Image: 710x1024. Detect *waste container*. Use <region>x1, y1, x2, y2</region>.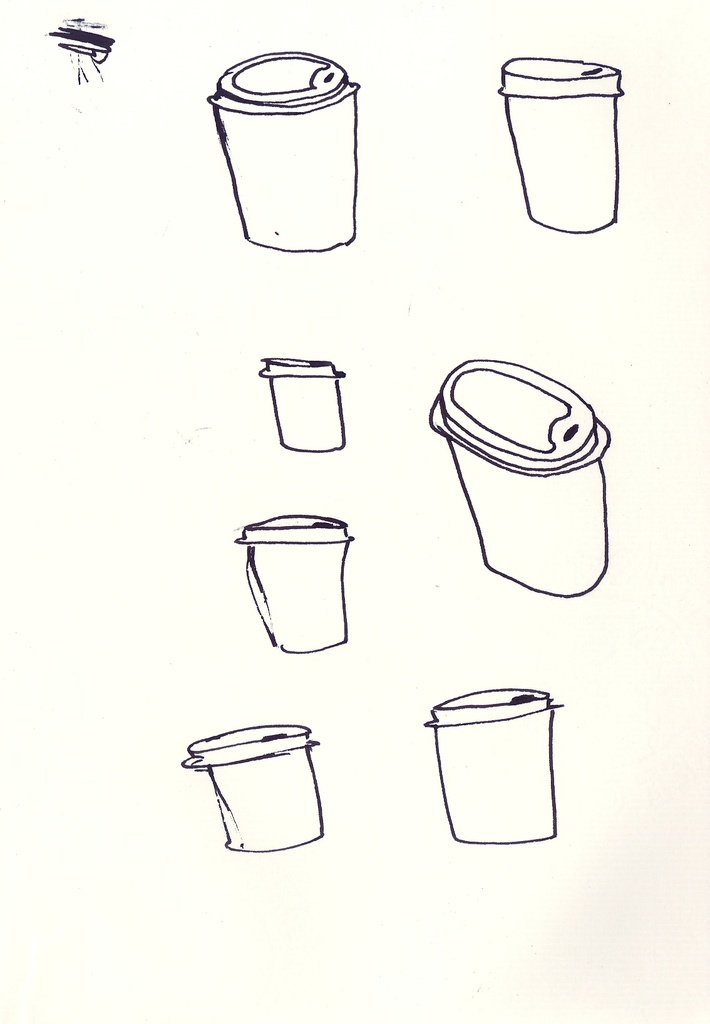
<region>421, 358, 612, 607</region>.
